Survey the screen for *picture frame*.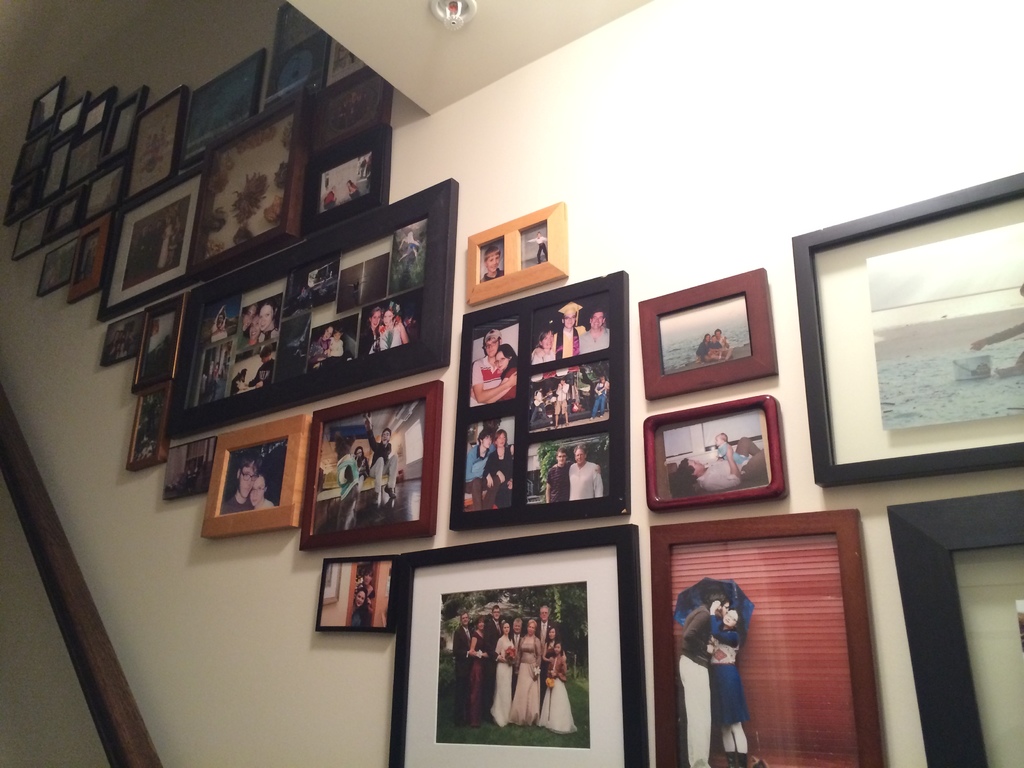
Survey found: 120/84/184/200.
